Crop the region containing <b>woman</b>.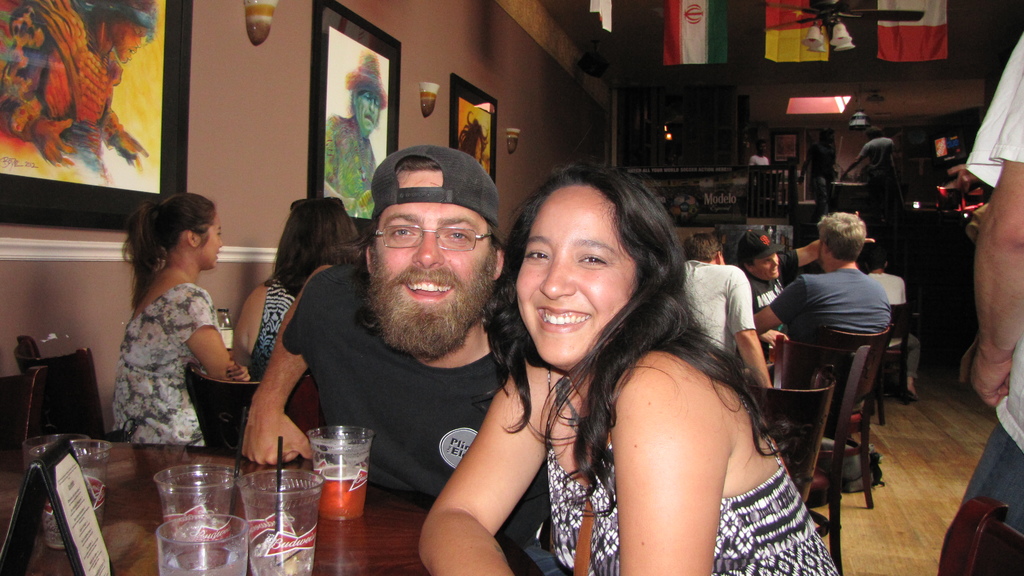
Crop region: select_region(232, 198, 365, 377).
